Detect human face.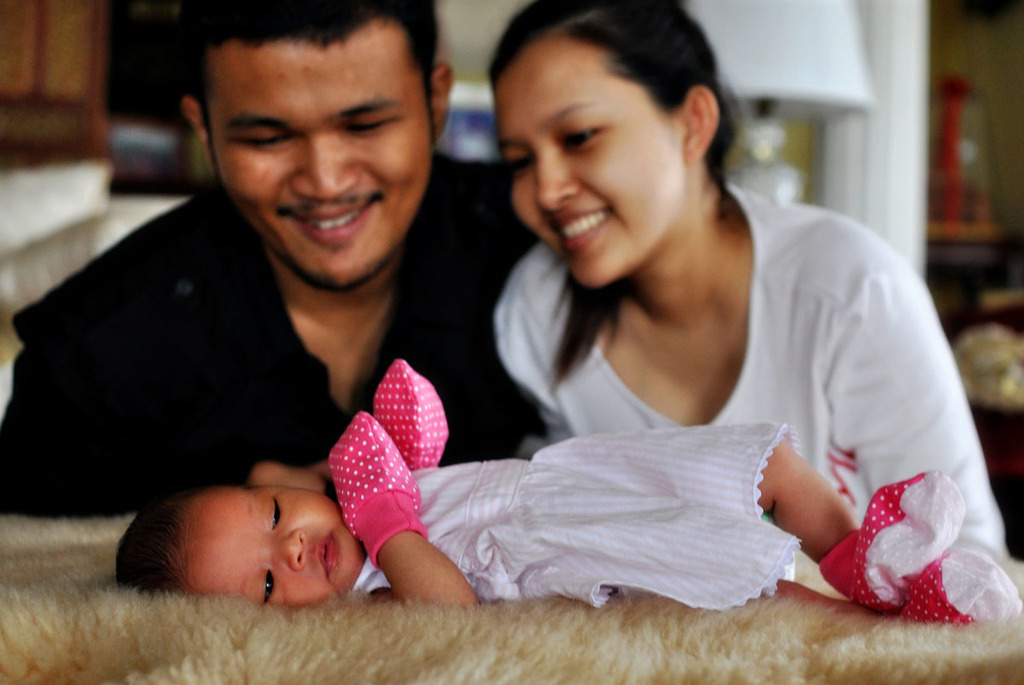
Detected at rect(189, 480, 358, 603).
